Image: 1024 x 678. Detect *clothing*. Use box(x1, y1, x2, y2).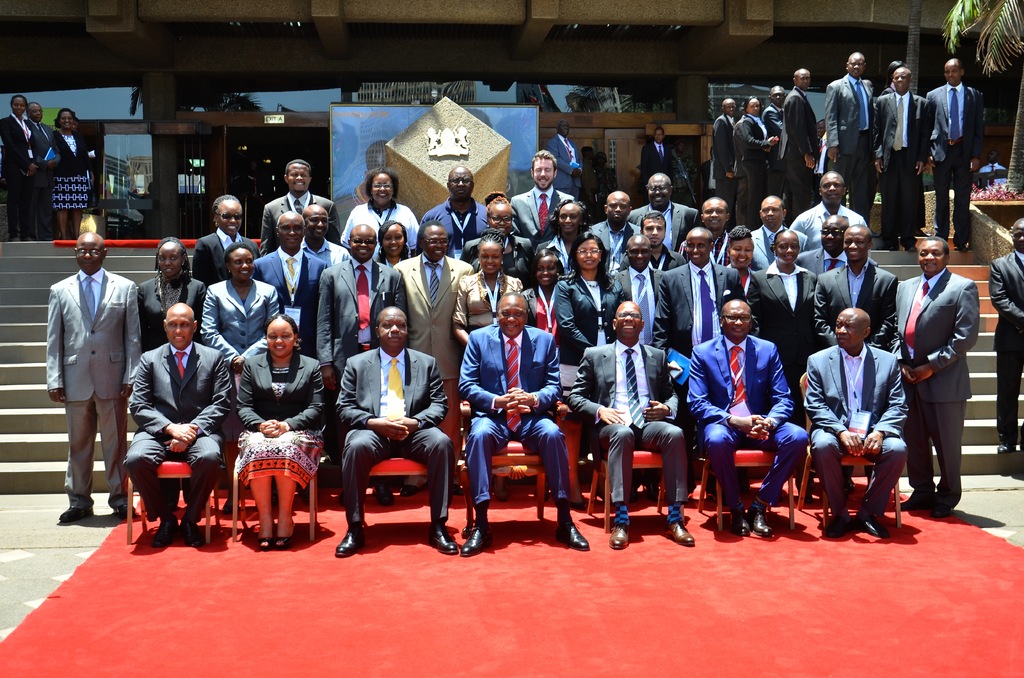
box(738, 117, 767, 201).
